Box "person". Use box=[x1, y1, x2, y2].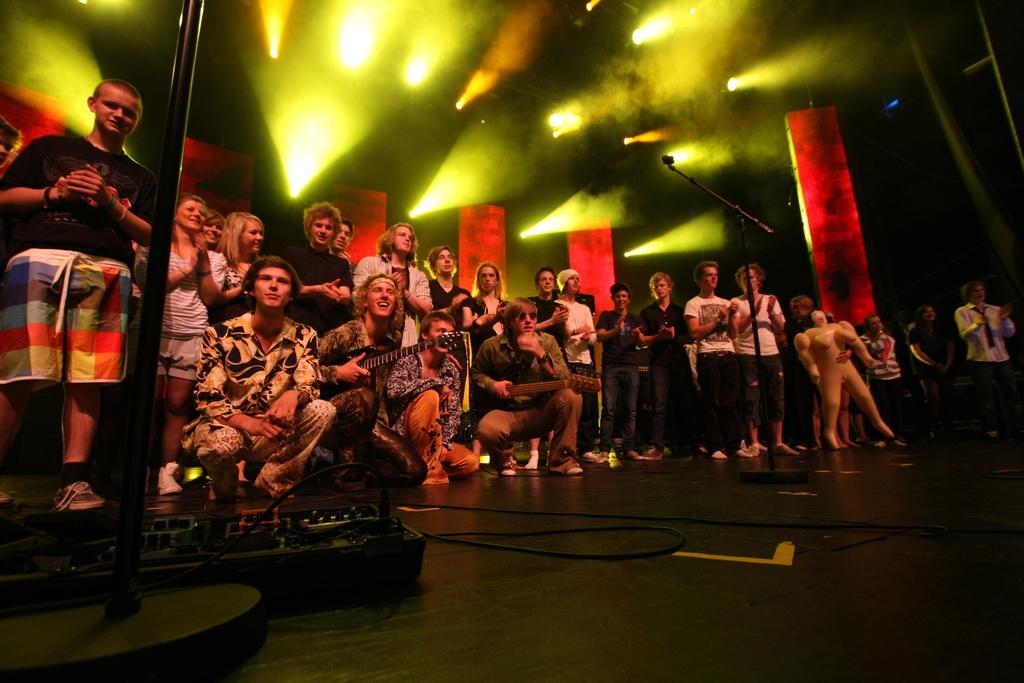
box=[422, 242, 473, 313].
